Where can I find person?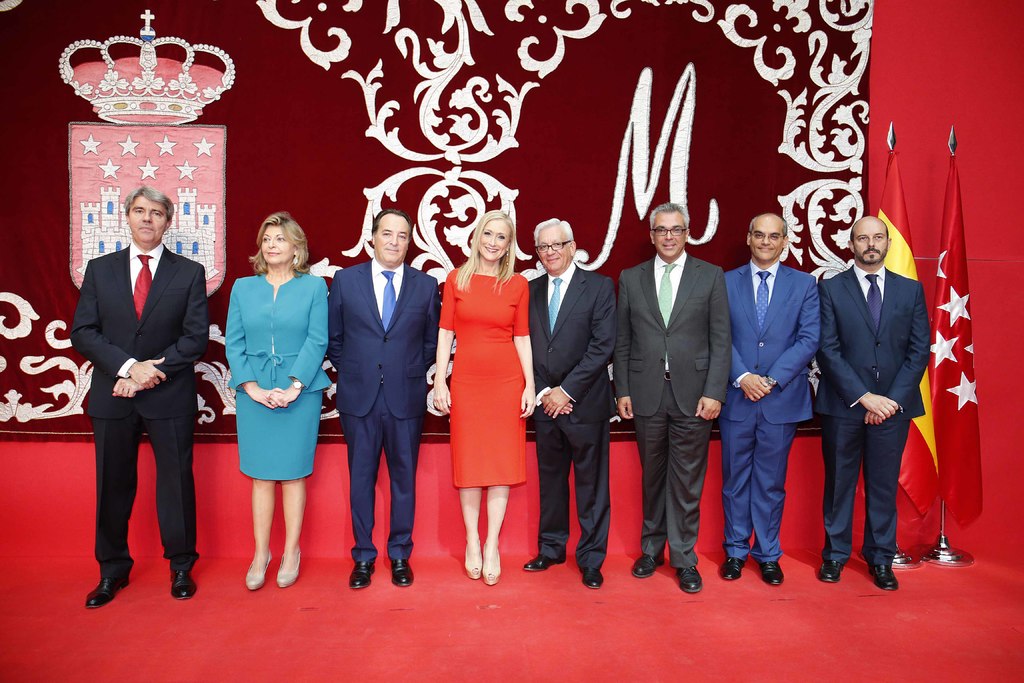
You can find it at select_region(533, 229, 624, 593).
